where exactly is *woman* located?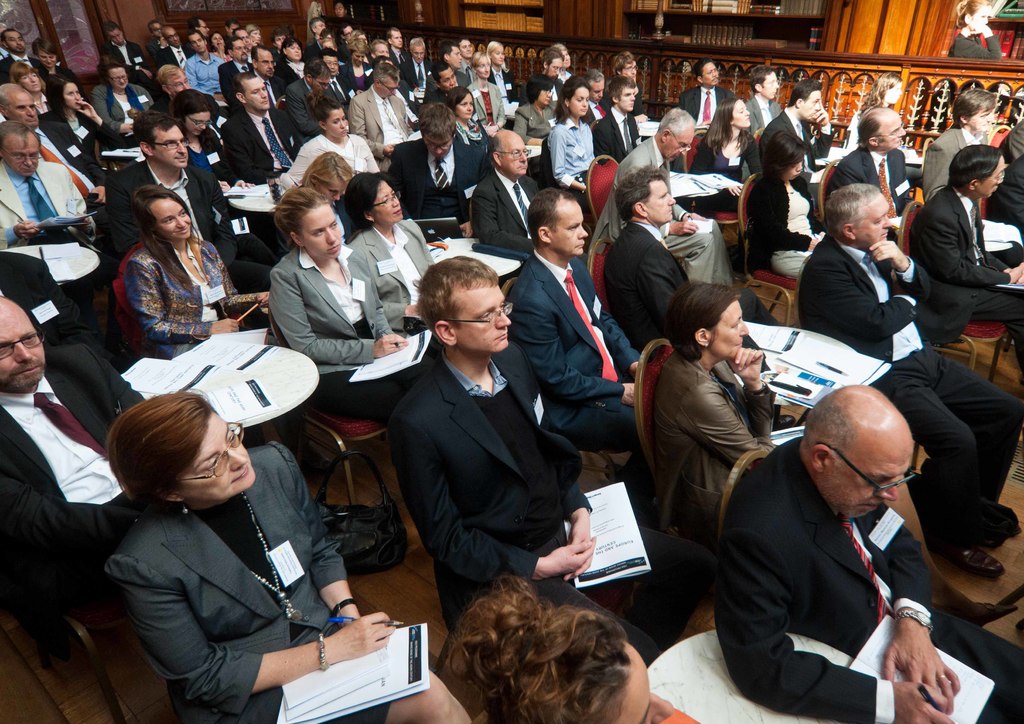
Its bounding box is crop(640, 282, 781, 542).
